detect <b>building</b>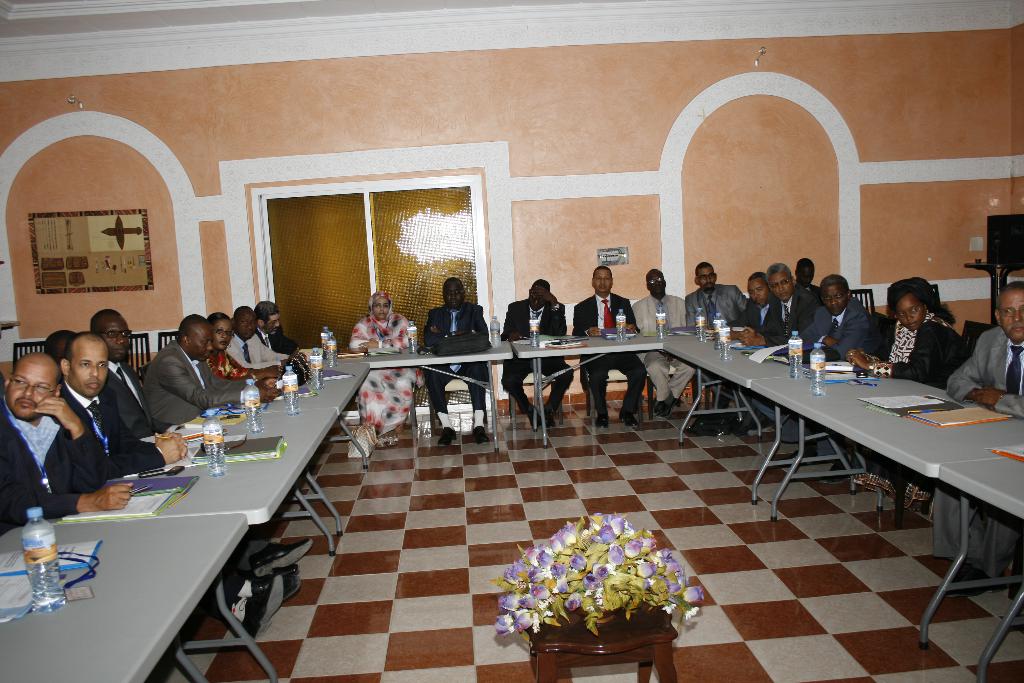
locate(0, 0, 1023, 682)
